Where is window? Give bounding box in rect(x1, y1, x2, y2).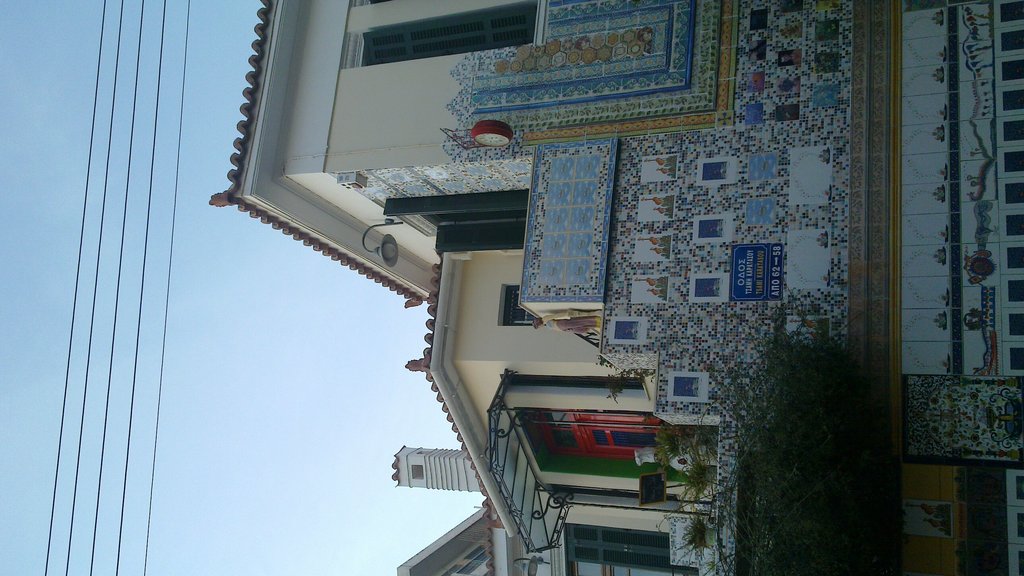
rect(564, 520, 692, 575).
